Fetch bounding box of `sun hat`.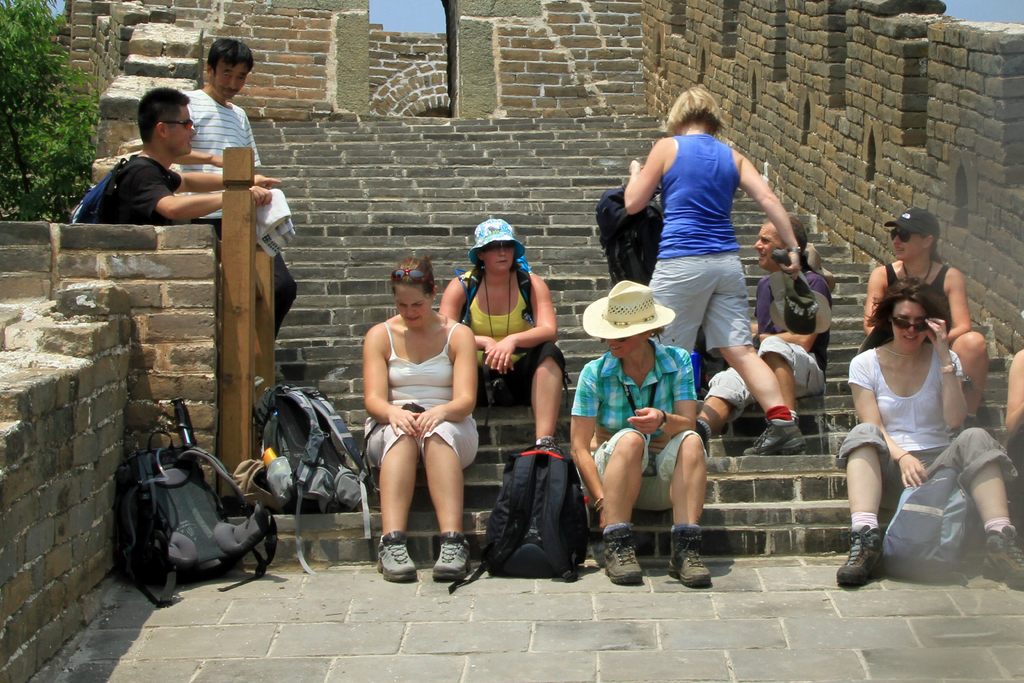
Bbox: (579, 277, 676, 340).
